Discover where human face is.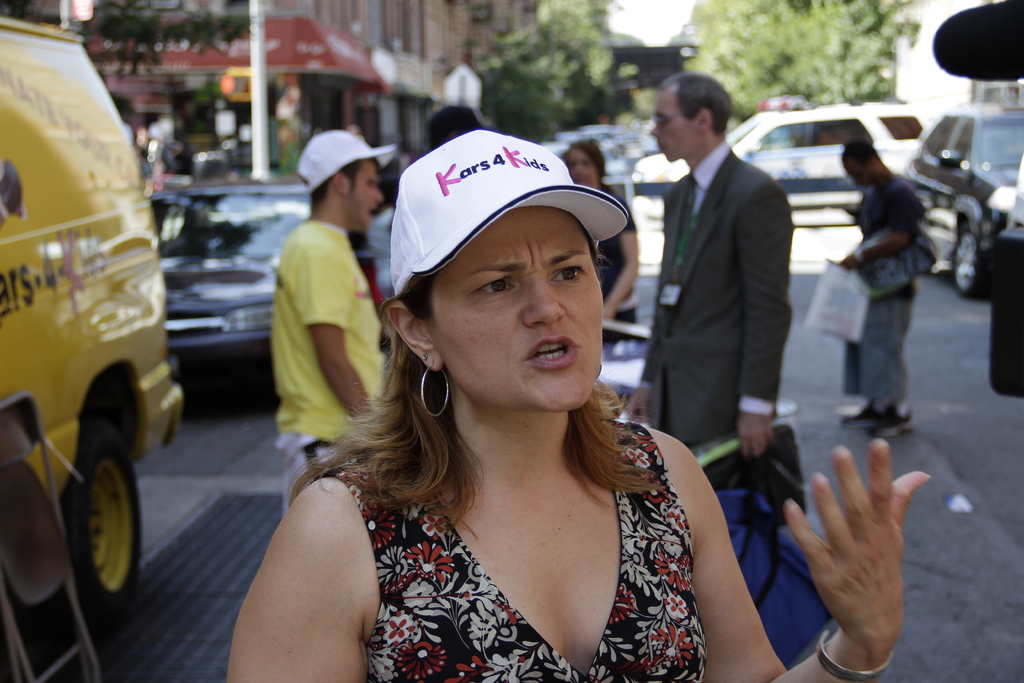
Discovered at (440,208,600,411).
